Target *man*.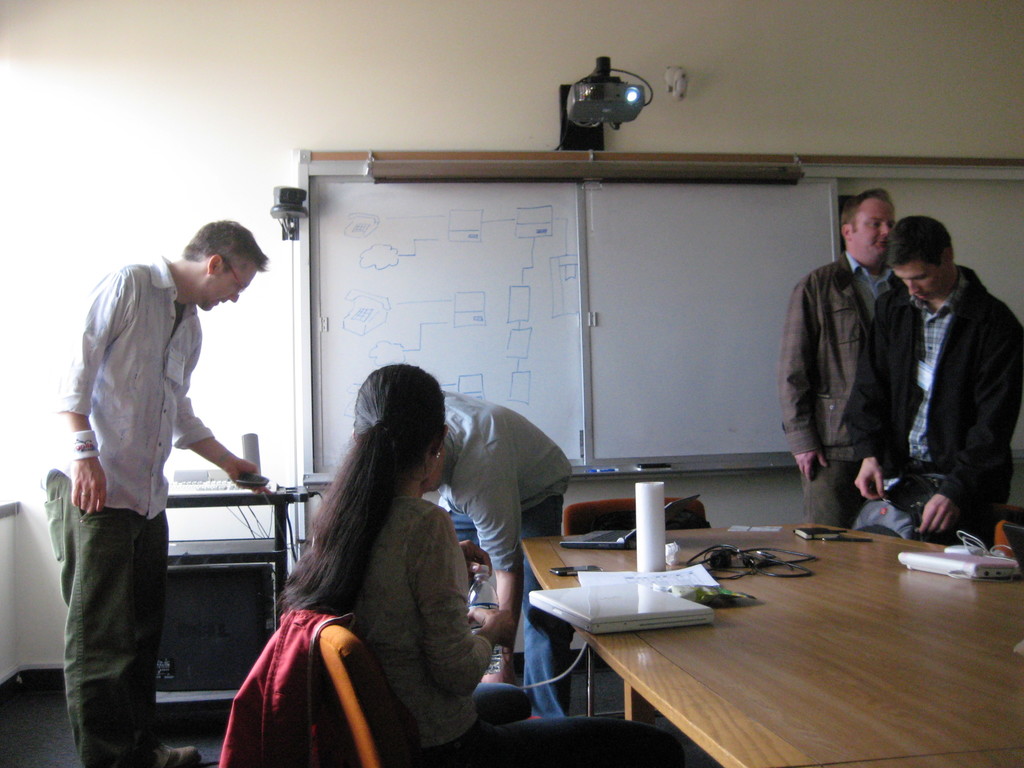
Target region: 420:393:578:722.
